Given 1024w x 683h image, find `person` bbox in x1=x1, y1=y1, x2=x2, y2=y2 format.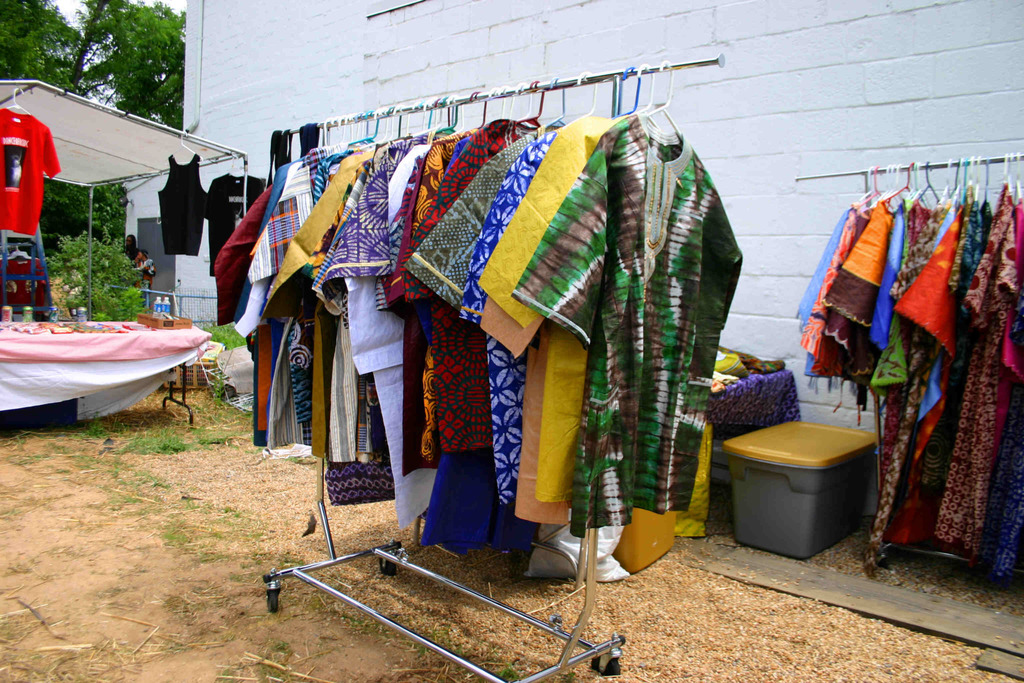
x1=122, y1=232, x2=138, y2=257.
